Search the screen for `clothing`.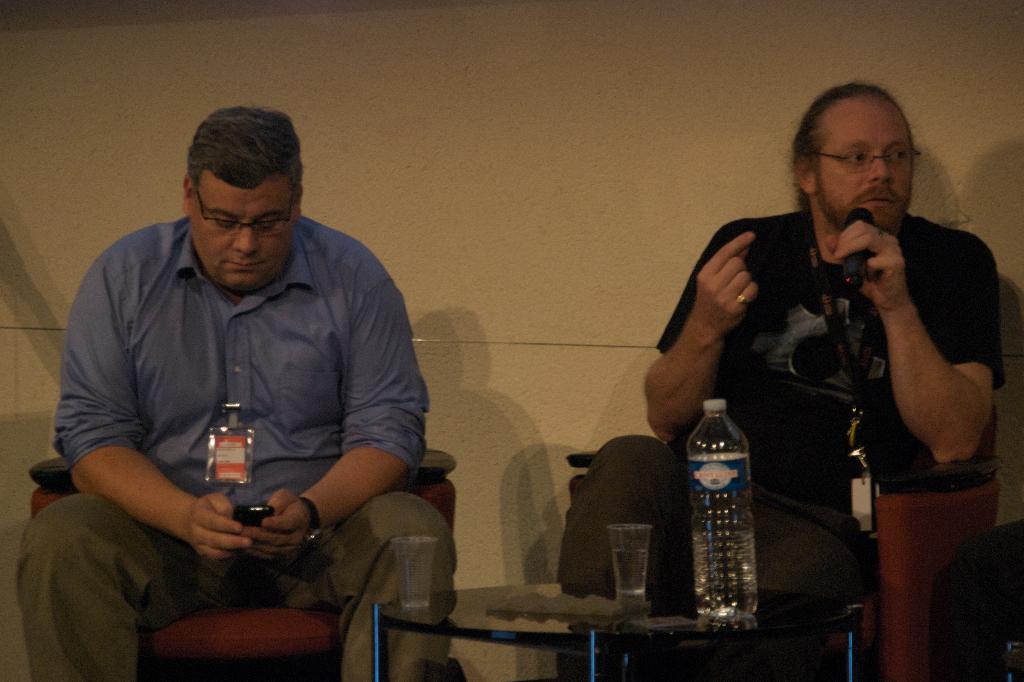
Found at select_region(540, 204, 1013, 681).
